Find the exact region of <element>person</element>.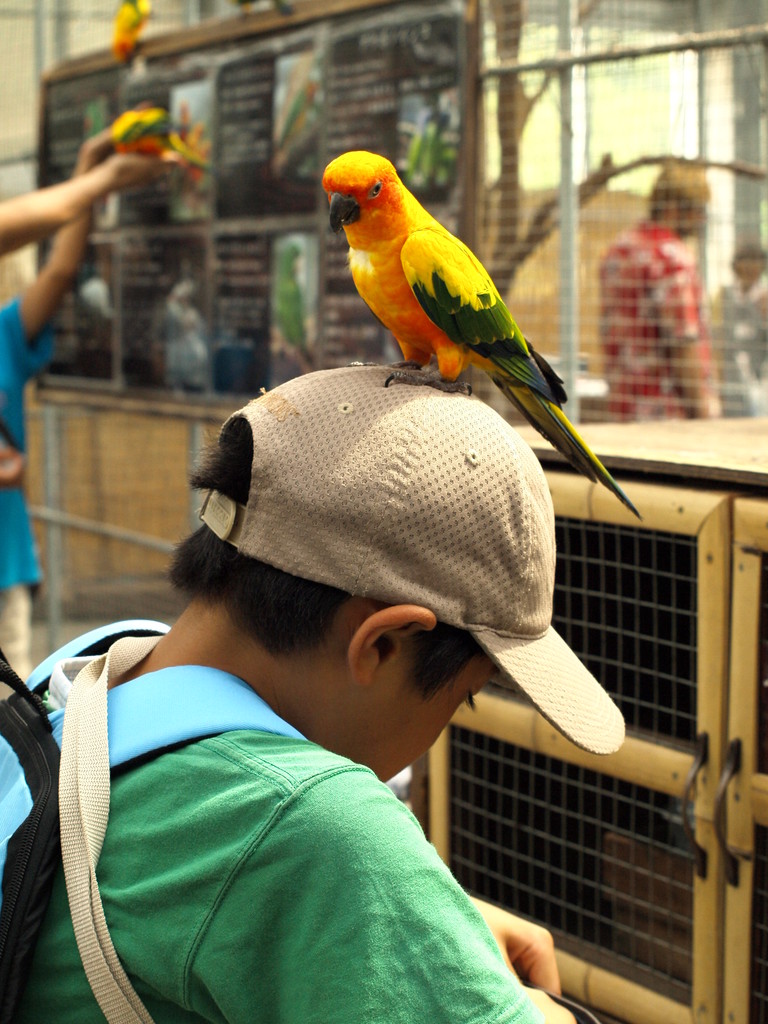
Exact region: [0,148,174,260].
